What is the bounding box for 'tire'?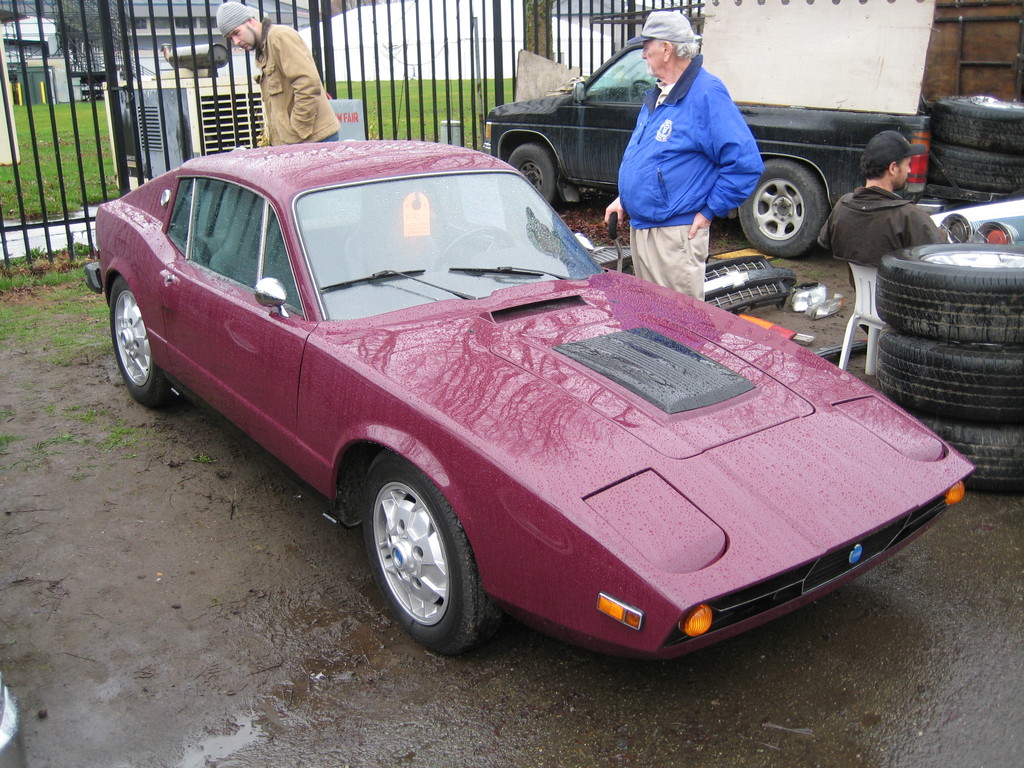
box=[108, 276, 188, 406].
